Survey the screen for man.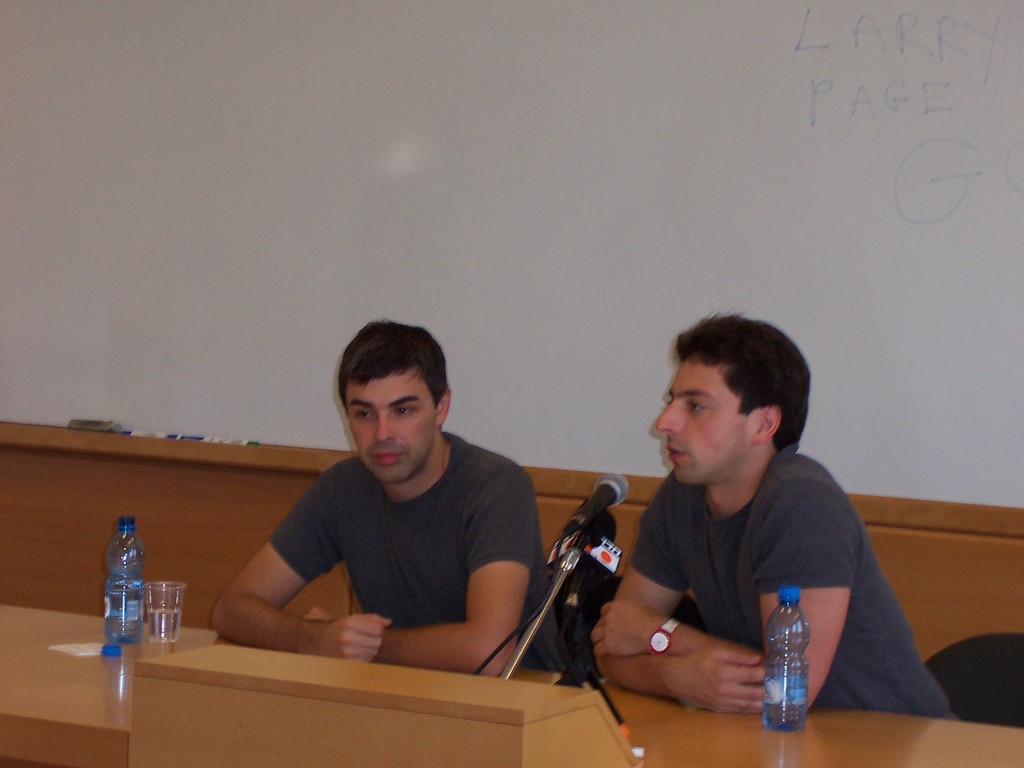
Survey found: <bbox>206, 318, 573, 675</bbox>.
